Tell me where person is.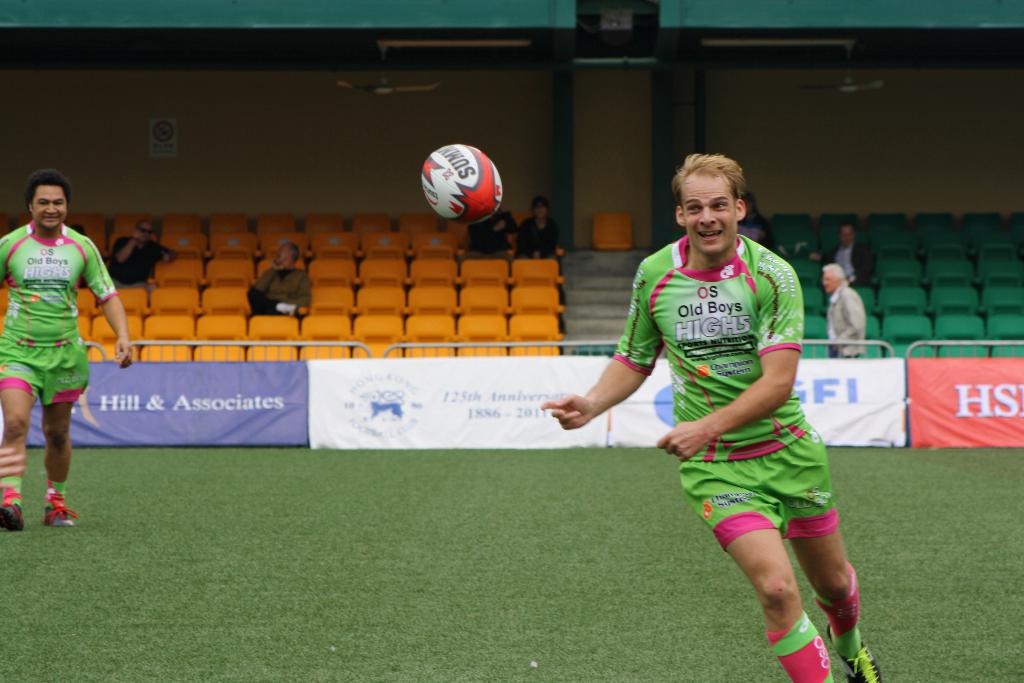
person is at x1=539 y1=149 x2=888 y2=682.
